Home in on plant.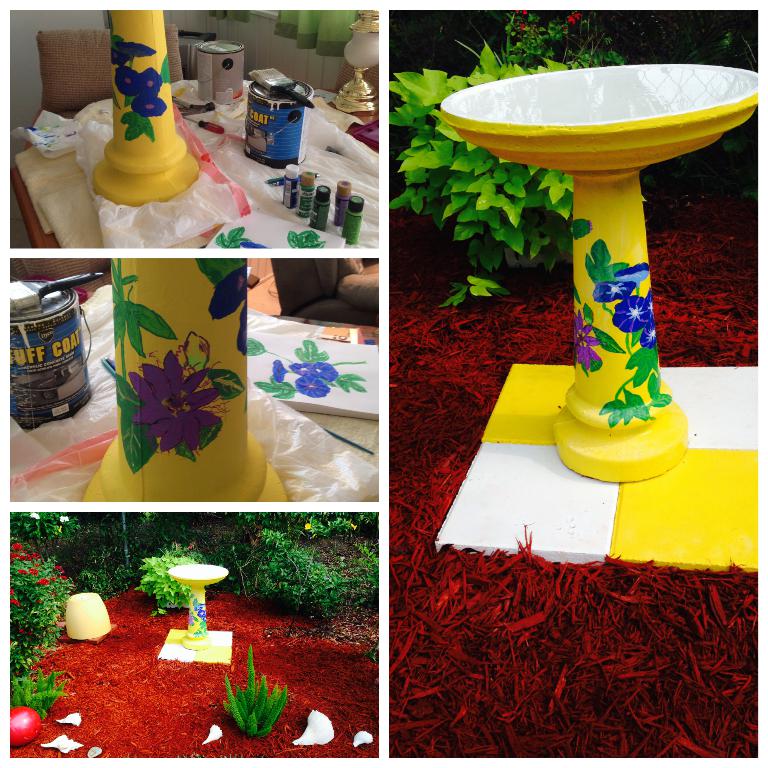
Homed in at box(6, 649, 34, 672).
